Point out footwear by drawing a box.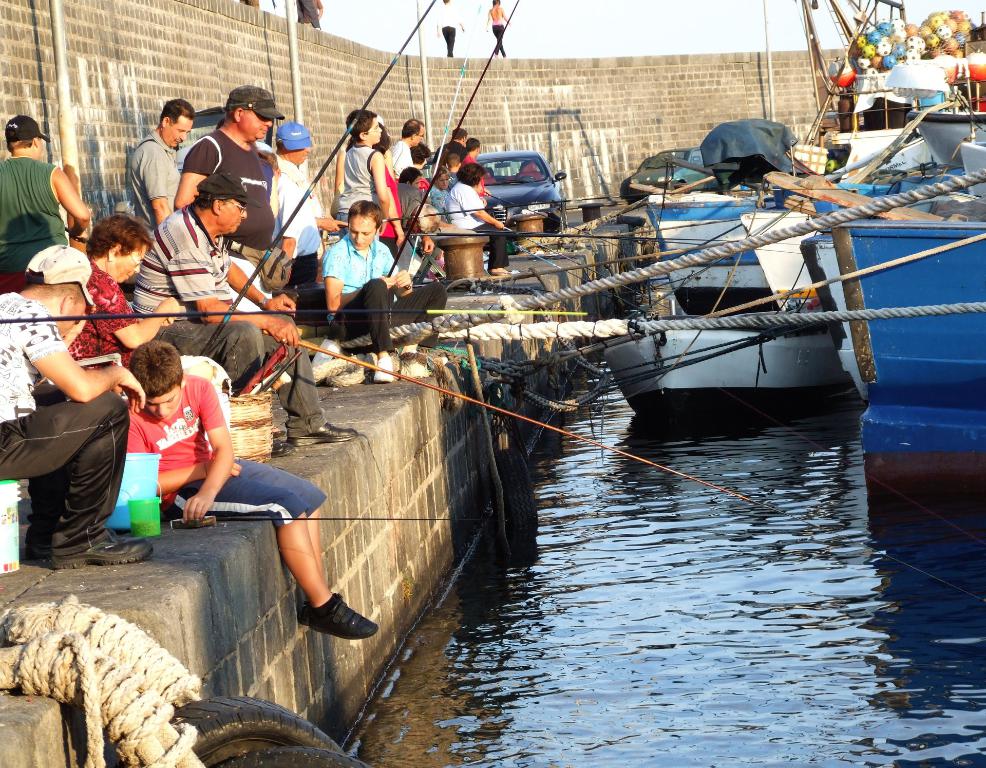
[25, 547, 49, 563].
